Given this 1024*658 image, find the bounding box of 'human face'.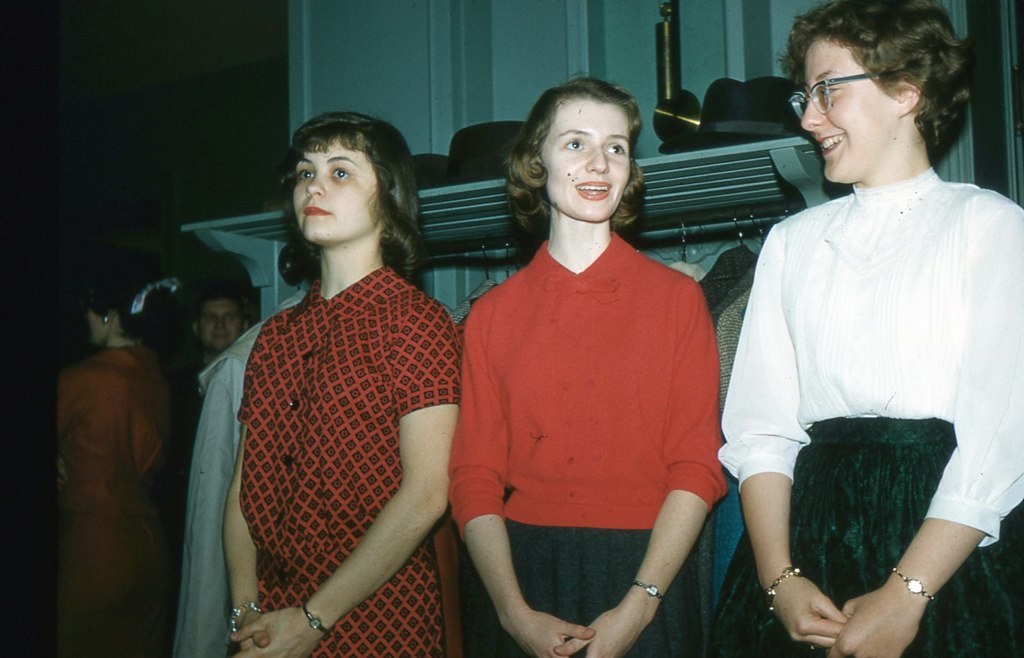
detection(203, 299, 241, 350).
